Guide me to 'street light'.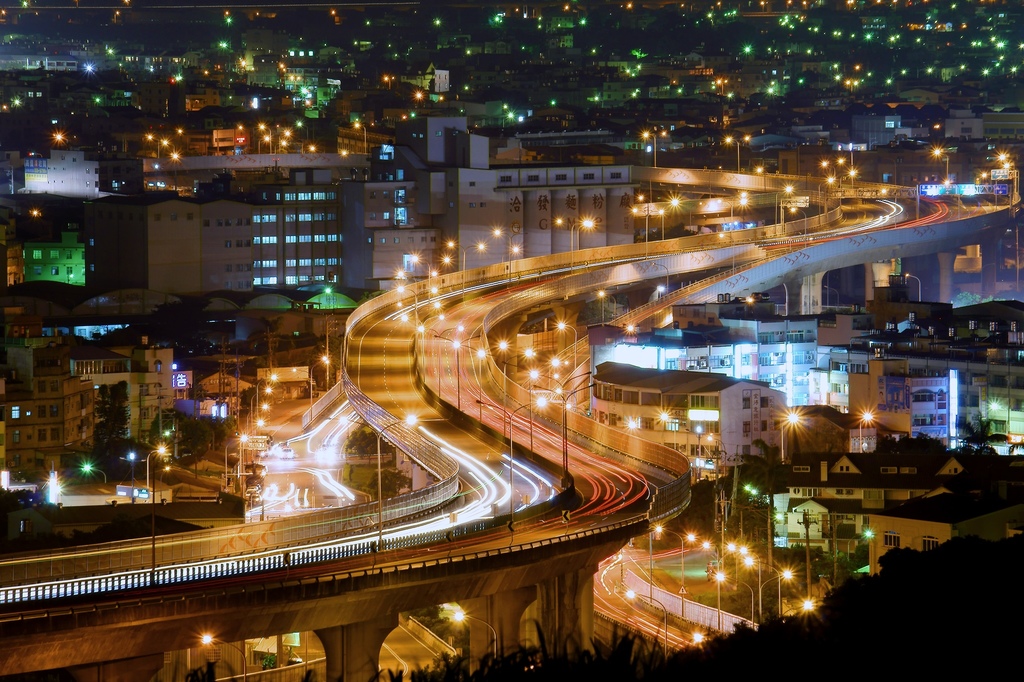
Guidance: (145,133,163,157).
